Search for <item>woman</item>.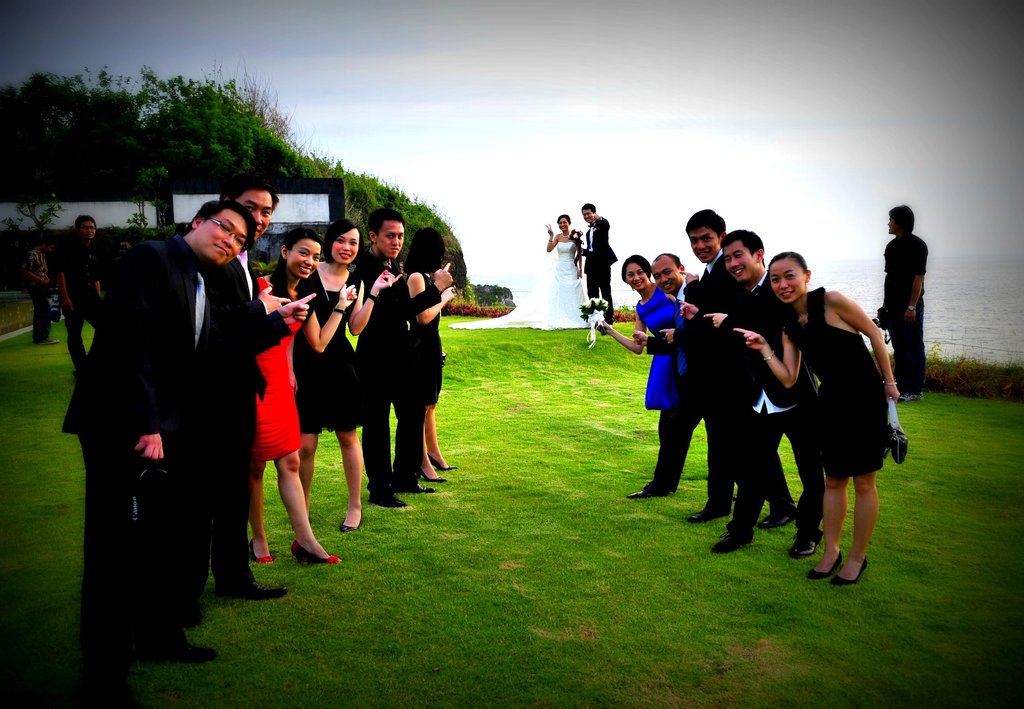
Found at region(542, 211, 589, 331).
